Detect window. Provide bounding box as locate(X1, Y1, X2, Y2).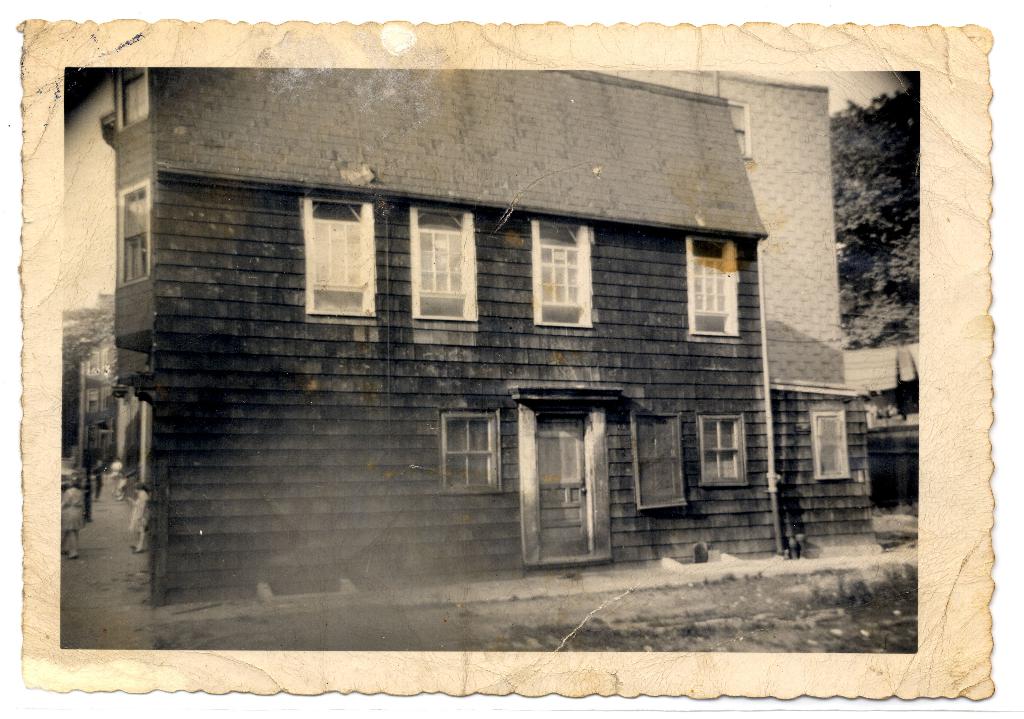
locate(696, 412, 745, 488).
